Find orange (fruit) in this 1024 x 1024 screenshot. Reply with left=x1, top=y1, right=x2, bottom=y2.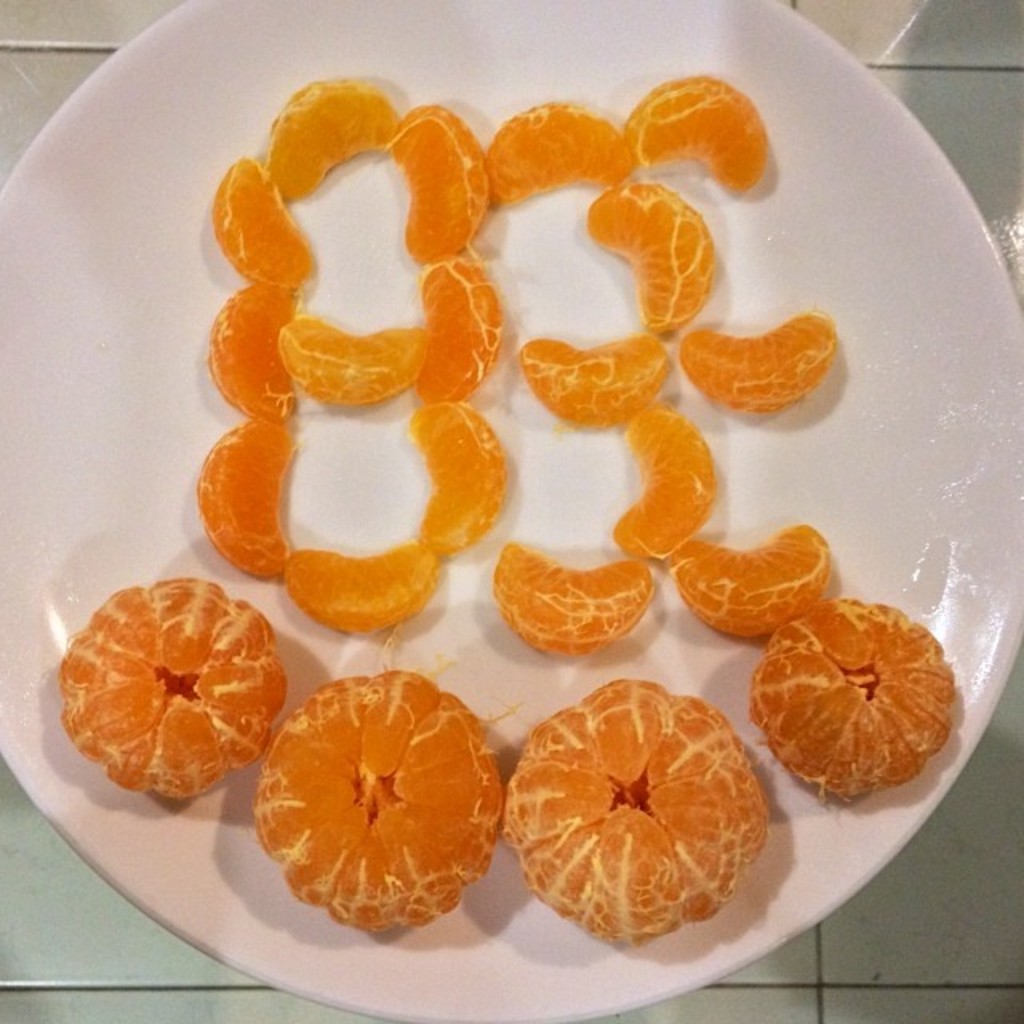
left=760, top=595, right=966, bottom=802.
